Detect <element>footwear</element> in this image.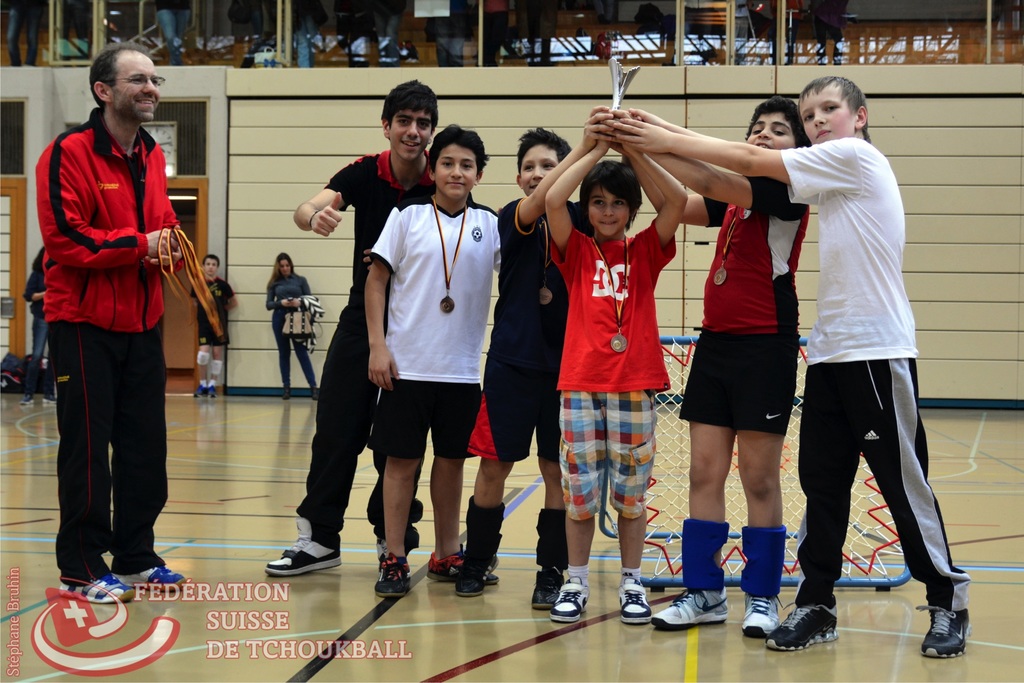
Detection: bbox=[617, 581, 672, 629].
